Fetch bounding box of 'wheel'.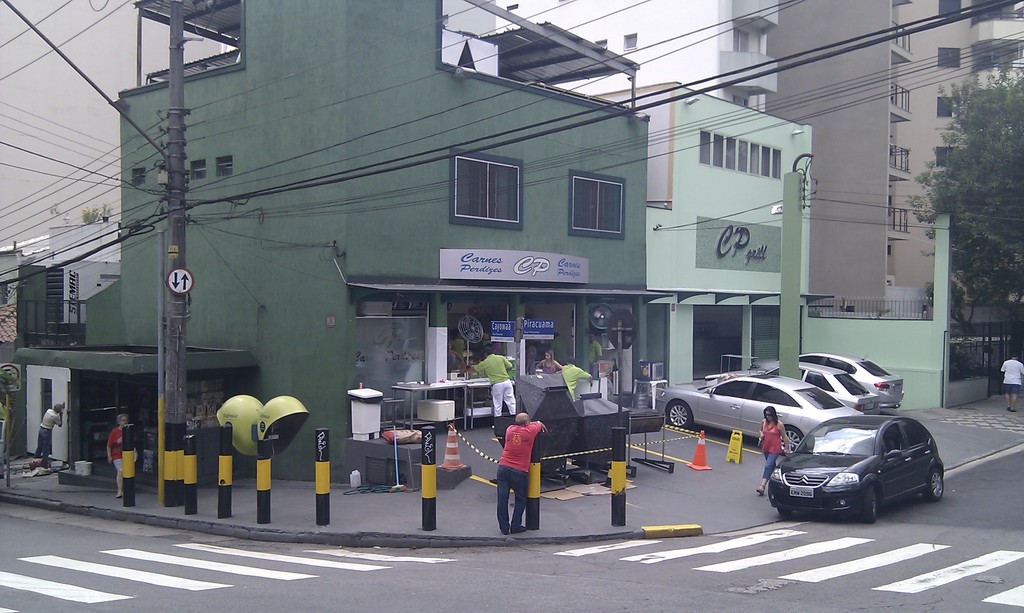
Bbox: locate(664, 400, 700, 430).
